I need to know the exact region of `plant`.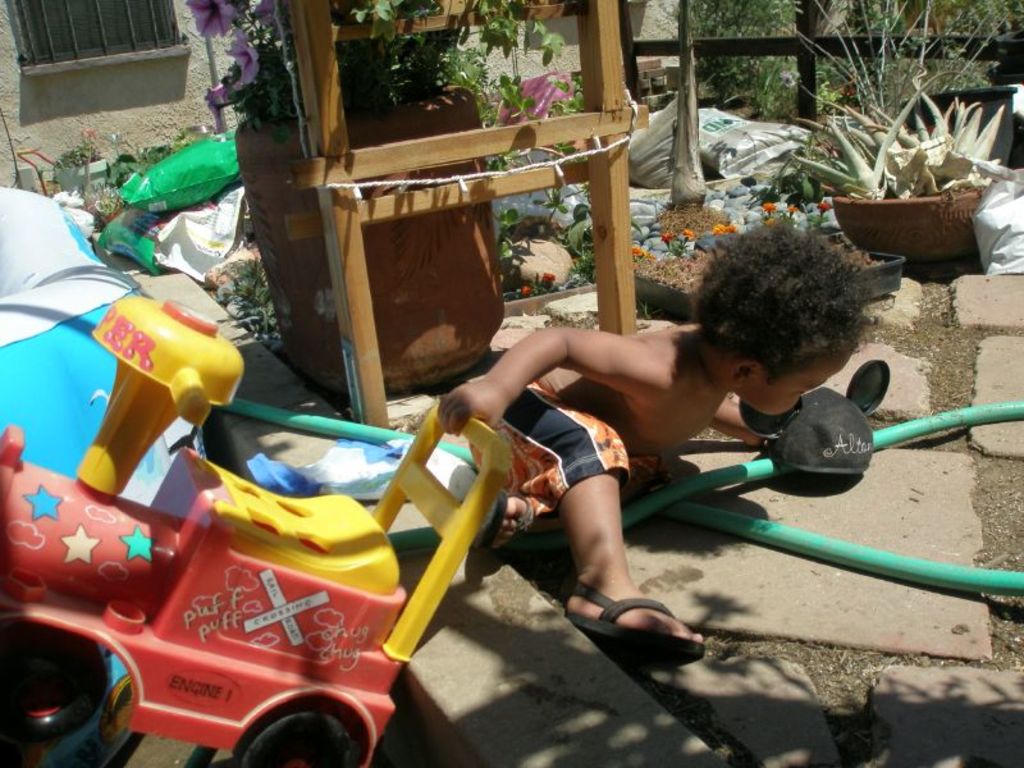
Region: box(215, 256, 271, 334).
